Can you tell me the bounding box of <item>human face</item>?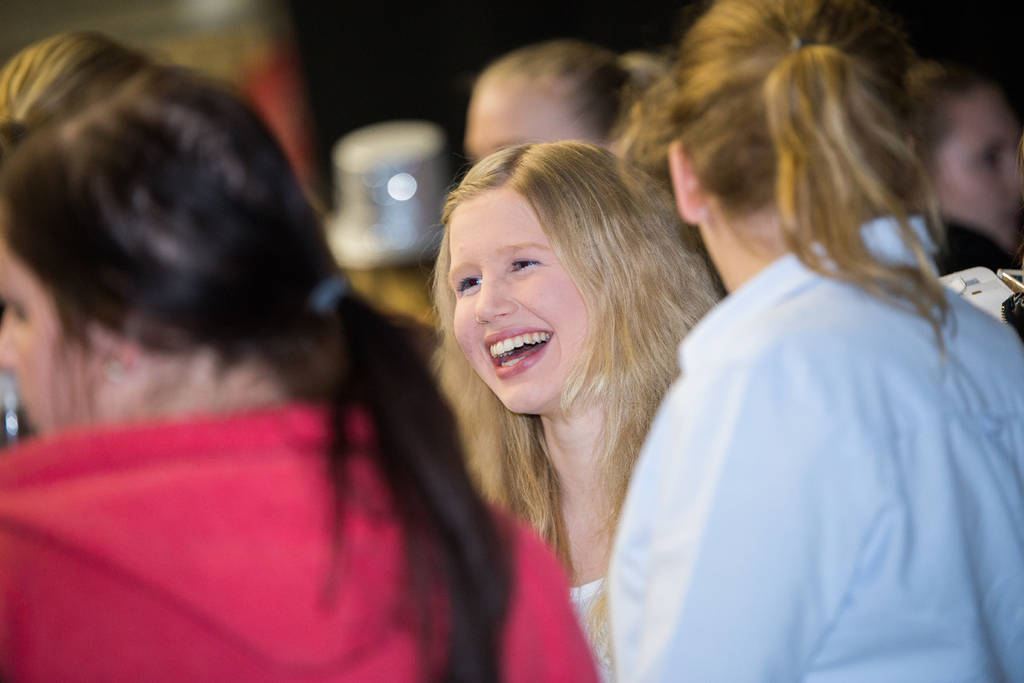
[447,193,591,411].
